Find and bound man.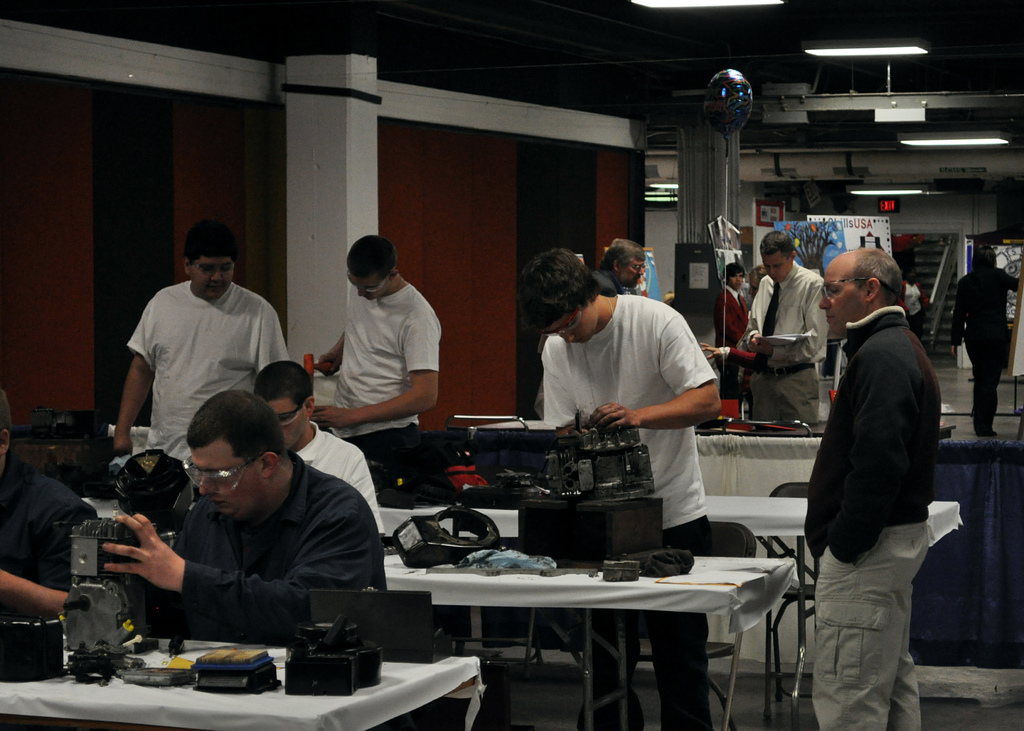
Bound: 0:392:98:617.
